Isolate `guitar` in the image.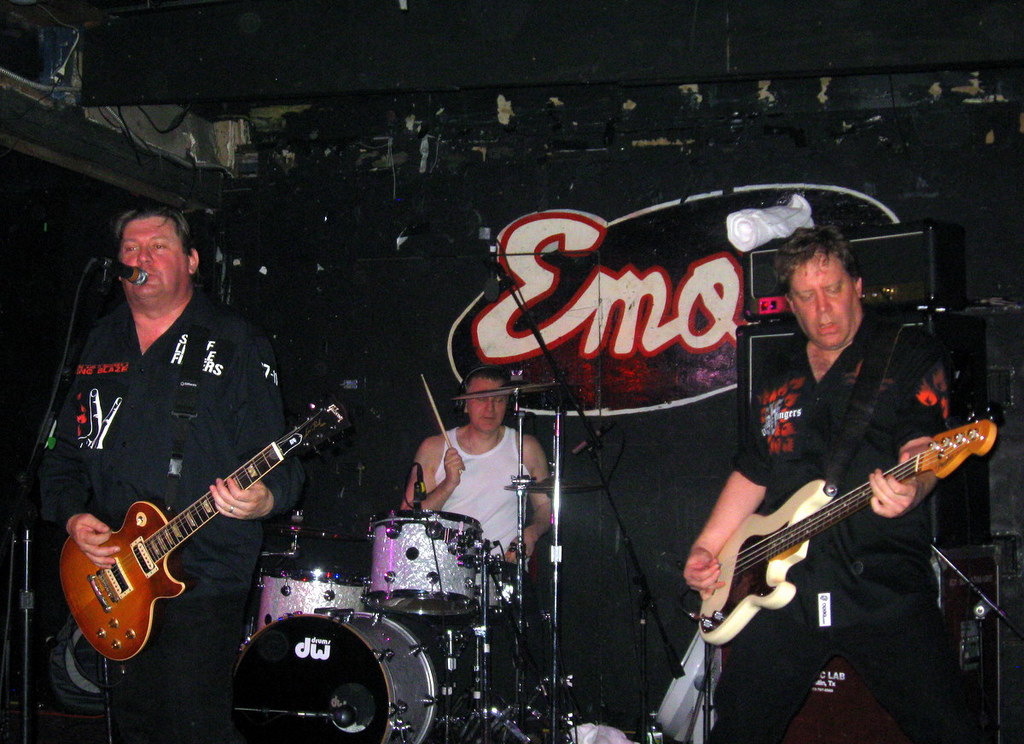
Isolated region: l=699, t=416, r=994, b=648.
